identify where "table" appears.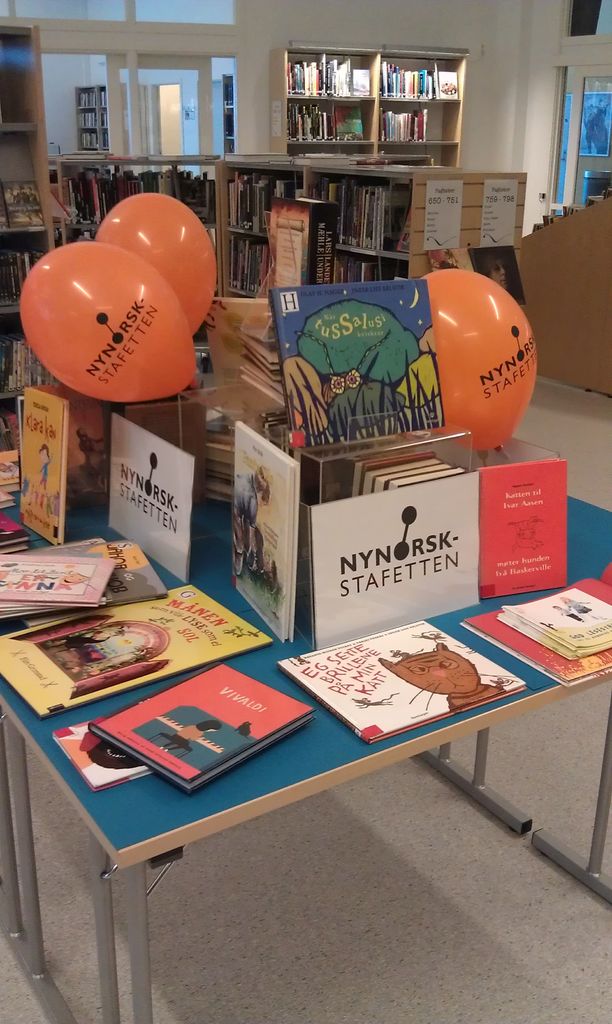
Appears at x1=0 y1=497 x2=586 y2=991.
